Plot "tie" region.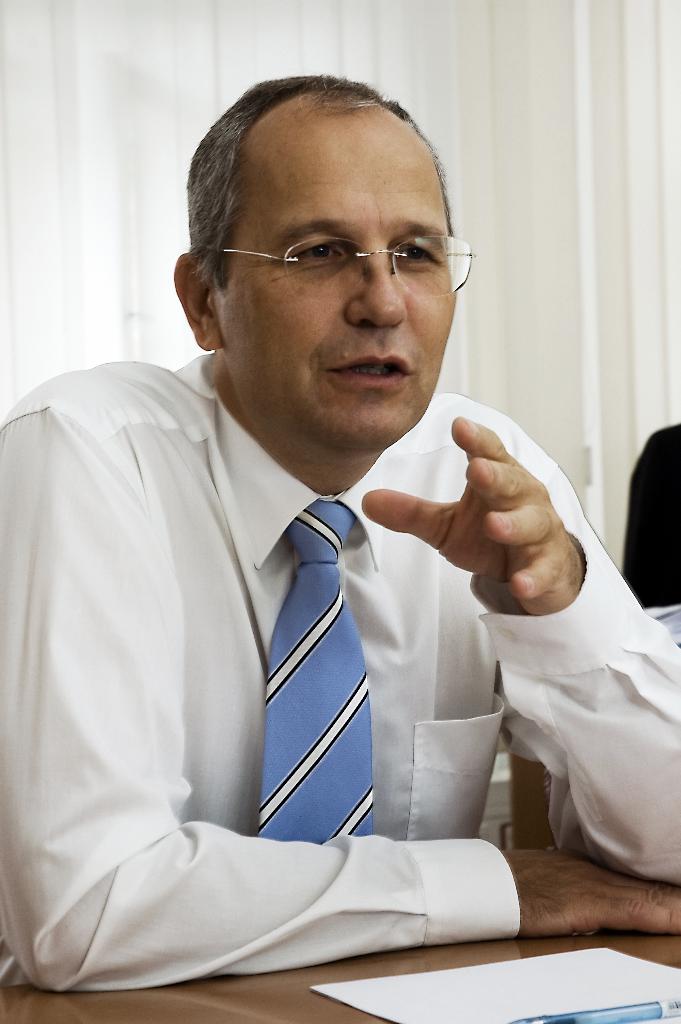
Plotted at {"x1": 252, "y1": 479, "x2": 372, "y2": 861}.
